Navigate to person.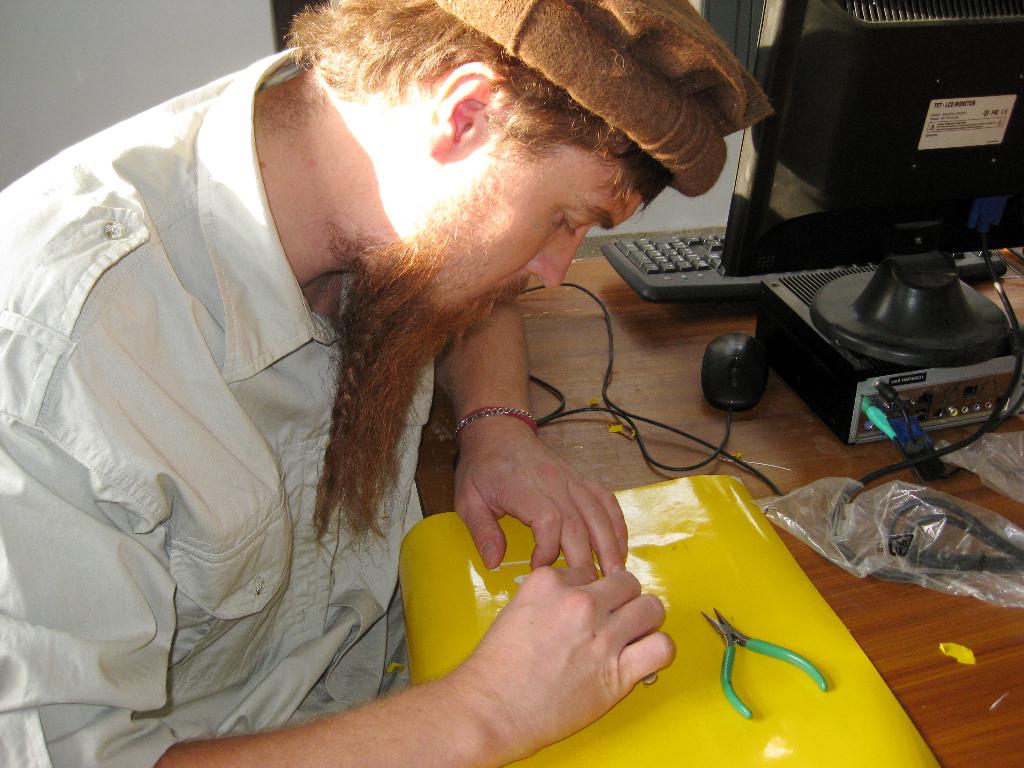
Navigation target: 0, 0, 675, 767.
